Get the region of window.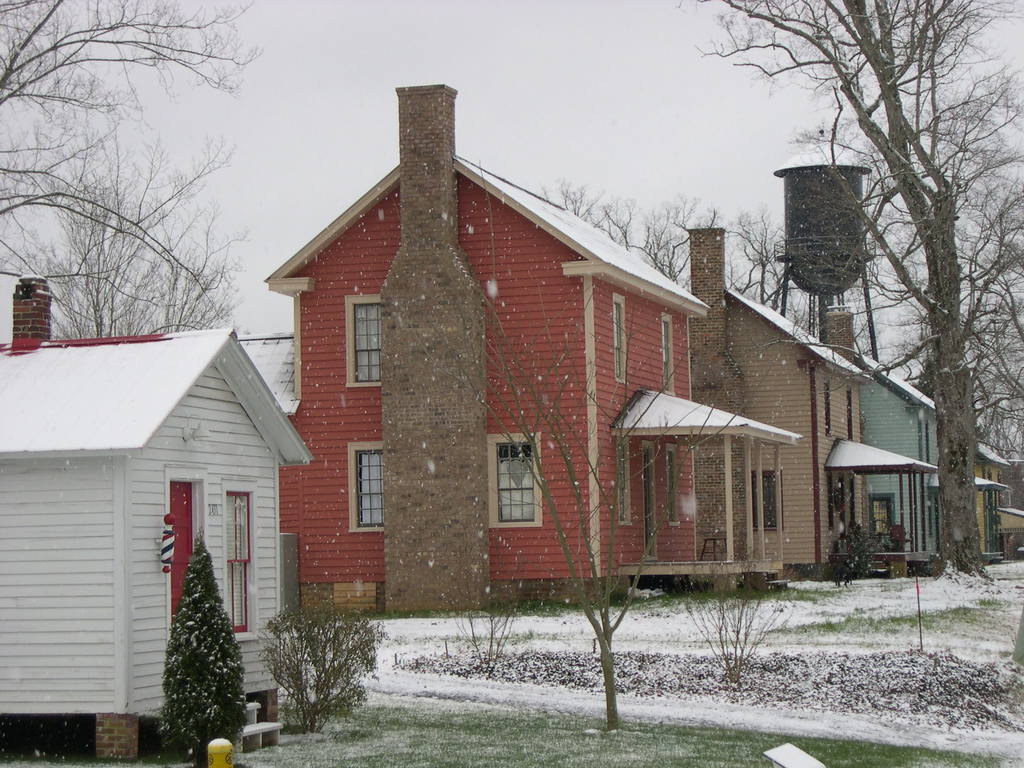
locate(349, 451, 386, 532).
